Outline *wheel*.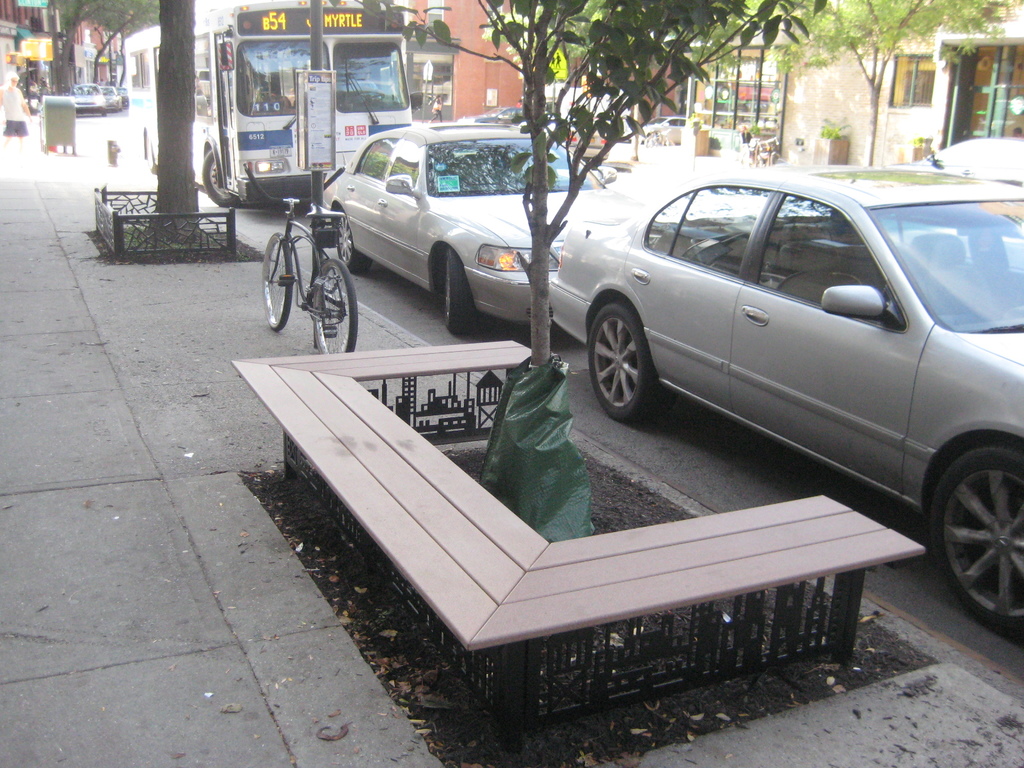
Outline: box=[447, 246, 471, 332].
